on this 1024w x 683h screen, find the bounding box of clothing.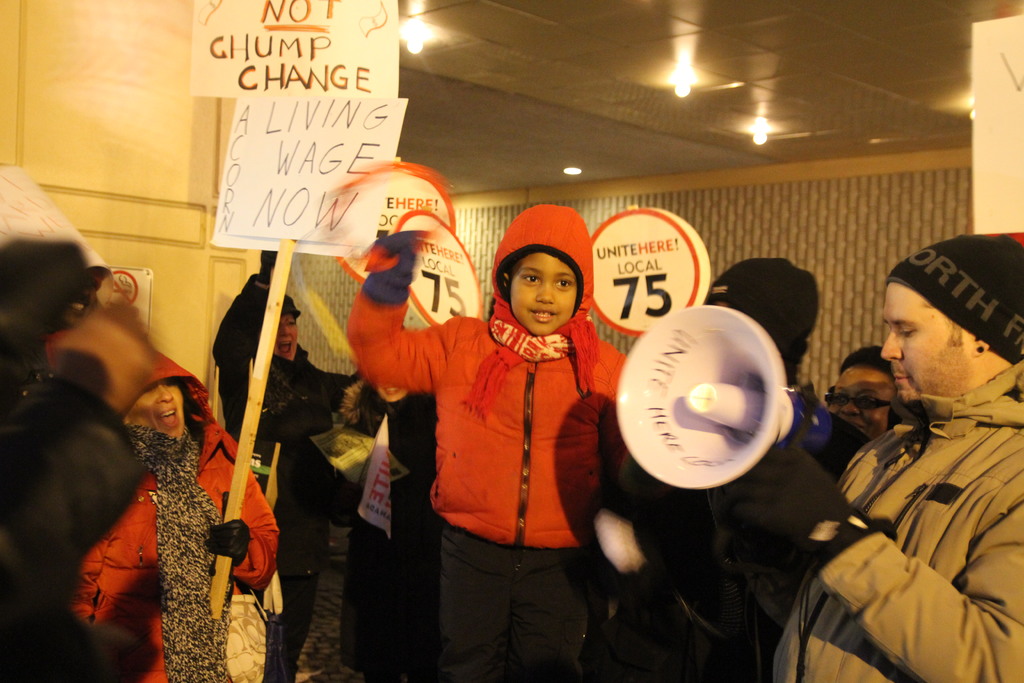
Bounding box: (771,358,1023,682).
